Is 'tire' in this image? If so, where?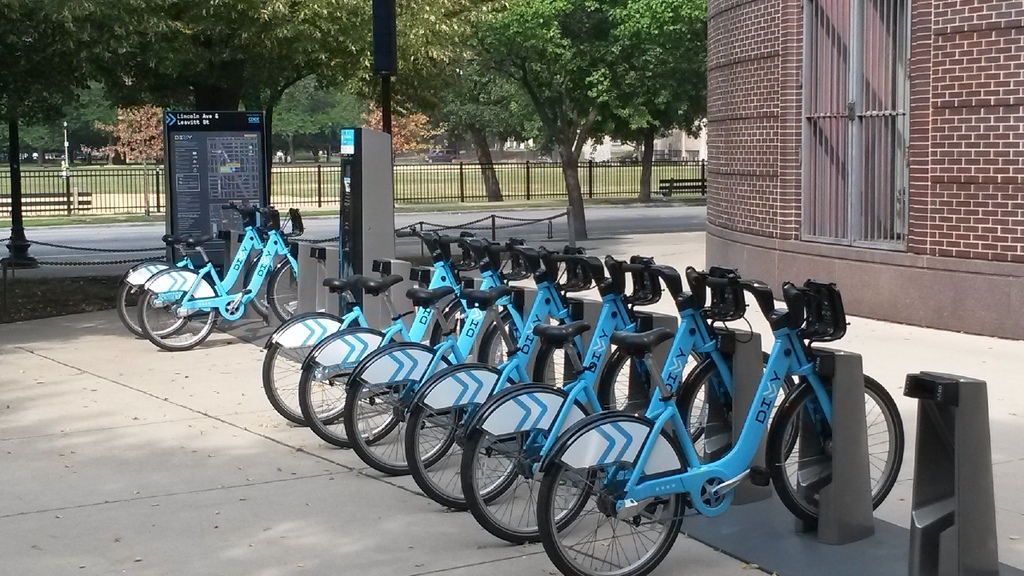
Yes, at pyautogui.locateOnScreen(458, 381, 597, 542).
